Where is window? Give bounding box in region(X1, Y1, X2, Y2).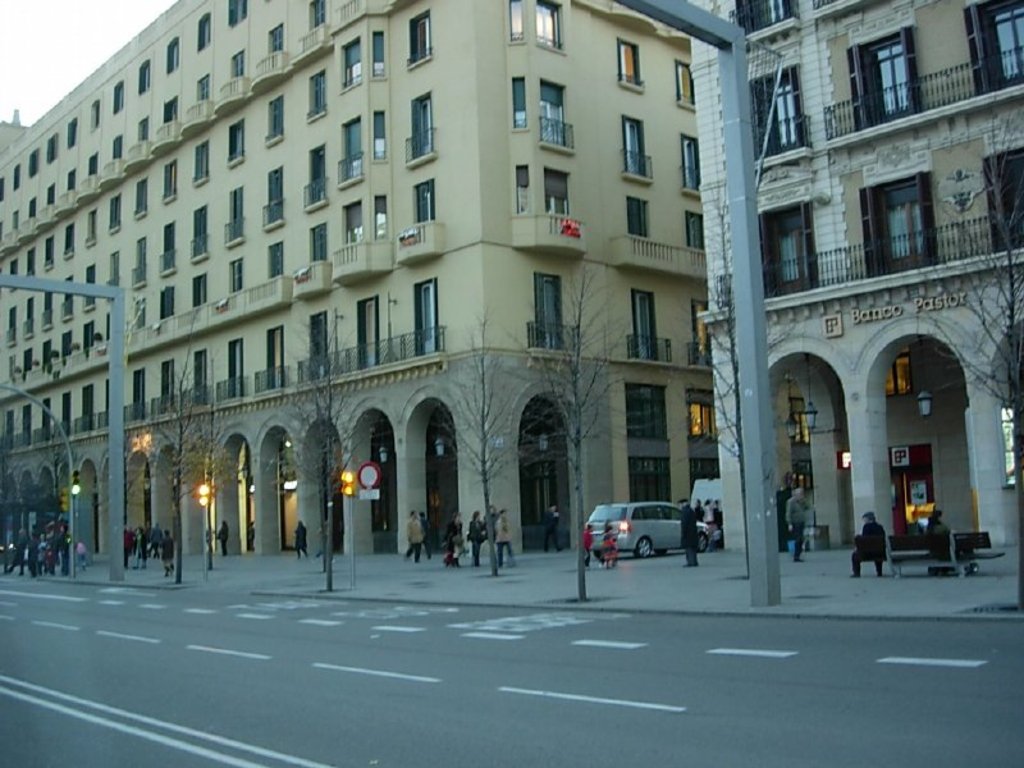
region(165, 220, 175, 275).
